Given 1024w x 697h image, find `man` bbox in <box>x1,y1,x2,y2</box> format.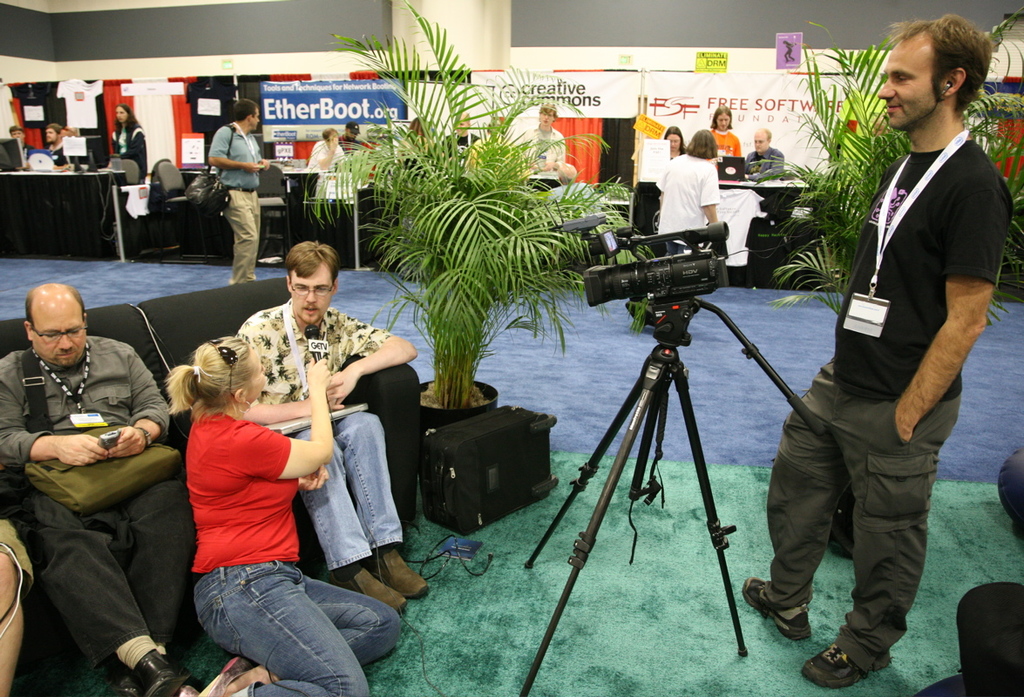
<box>6,249,191,696</box>.
